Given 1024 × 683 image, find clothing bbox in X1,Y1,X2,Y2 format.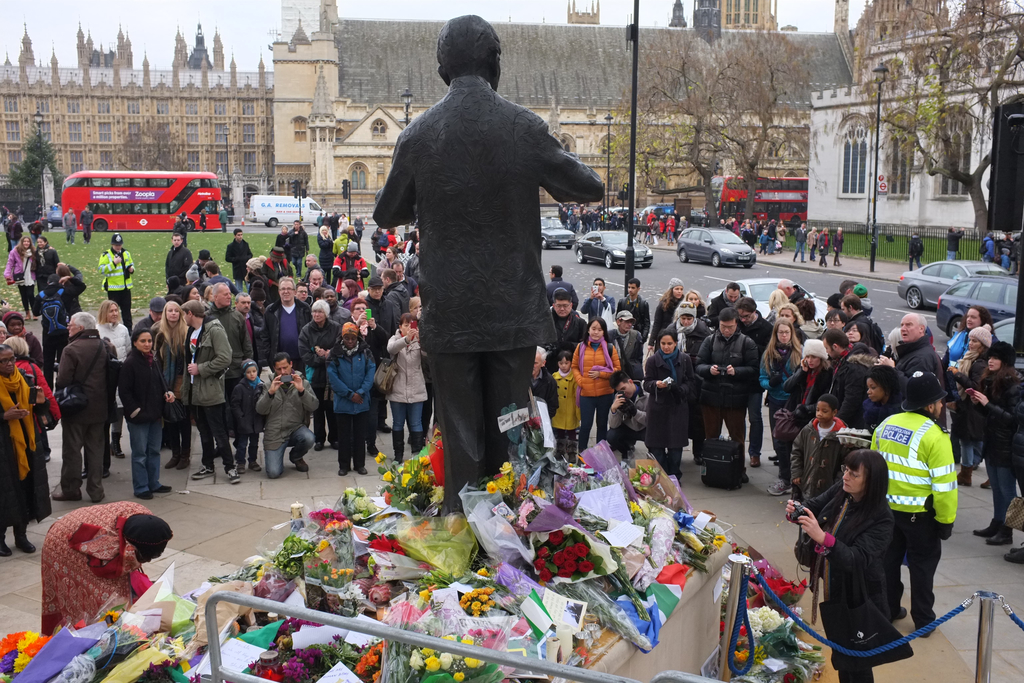
225,243,256,274.
